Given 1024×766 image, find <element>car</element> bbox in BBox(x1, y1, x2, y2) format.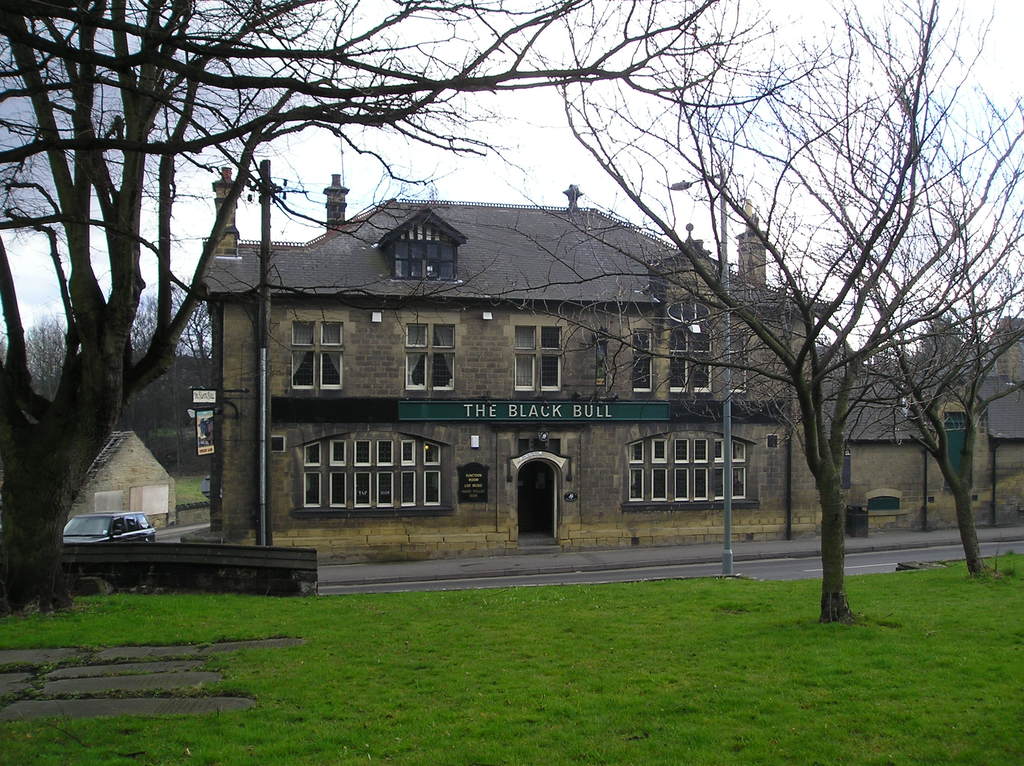
BBox(64, 515, 157, 544).
